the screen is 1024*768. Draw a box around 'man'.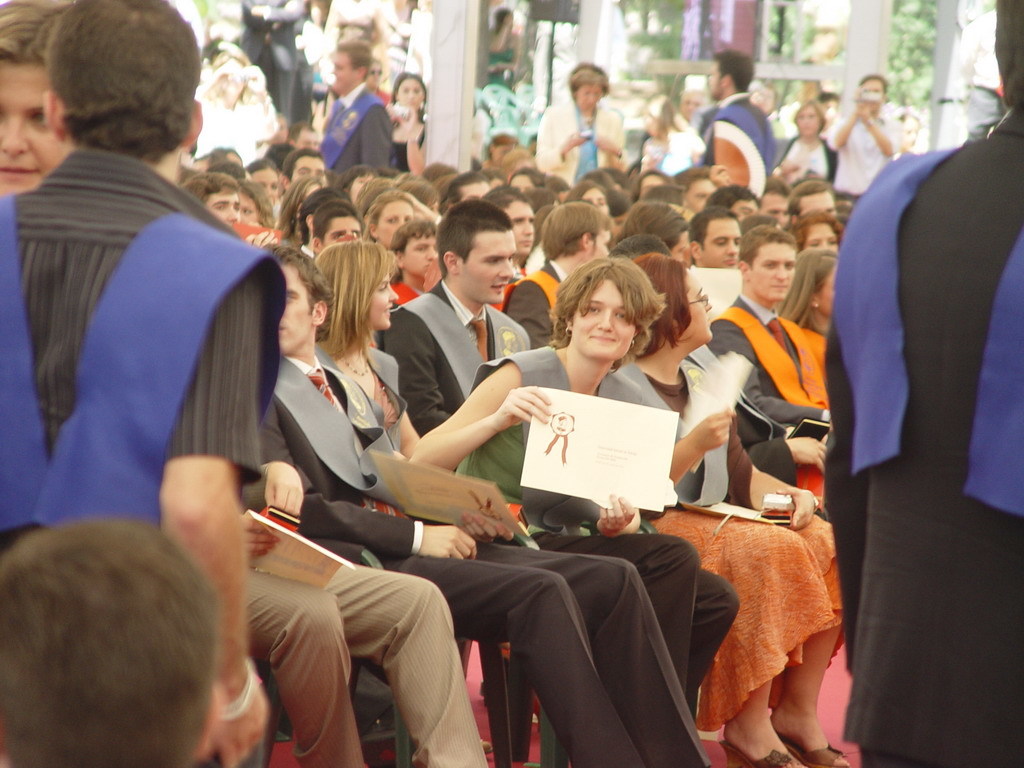
bbox=[702, 47, 779, 196].
